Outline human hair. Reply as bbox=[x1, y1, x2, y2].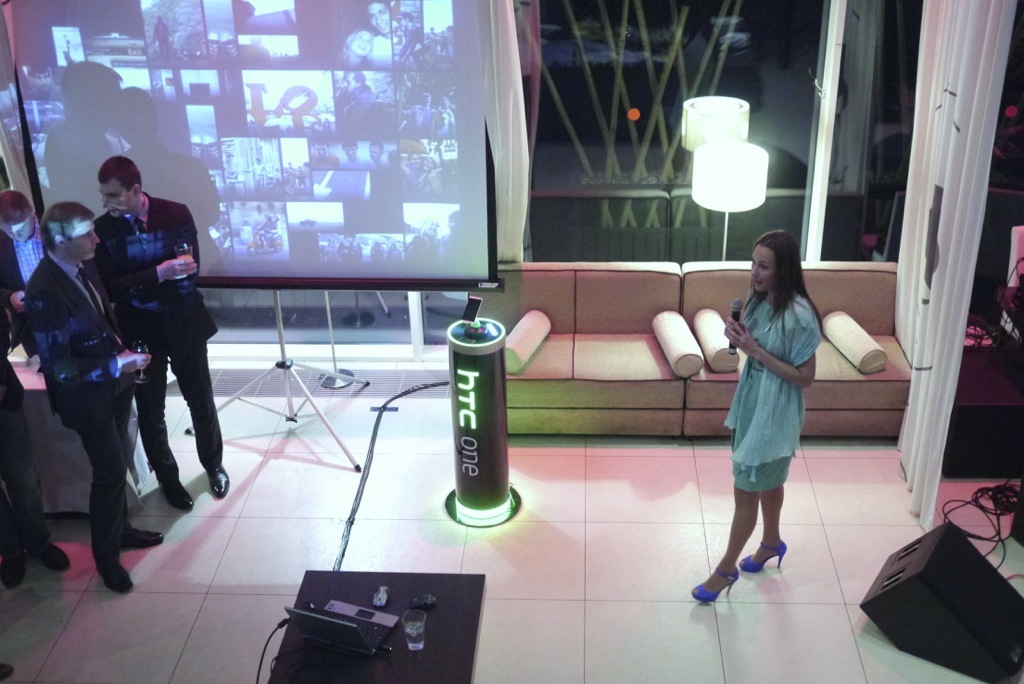
bbox=[41, 199, 95, 259].
